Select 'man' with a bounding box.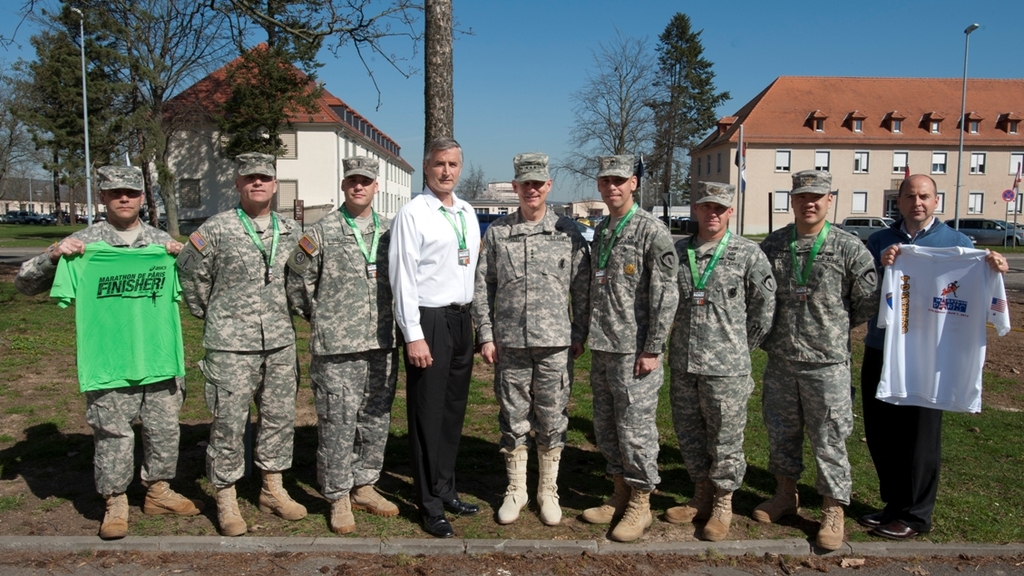
<bbox>586, 154, 683, 539</bbox>.
